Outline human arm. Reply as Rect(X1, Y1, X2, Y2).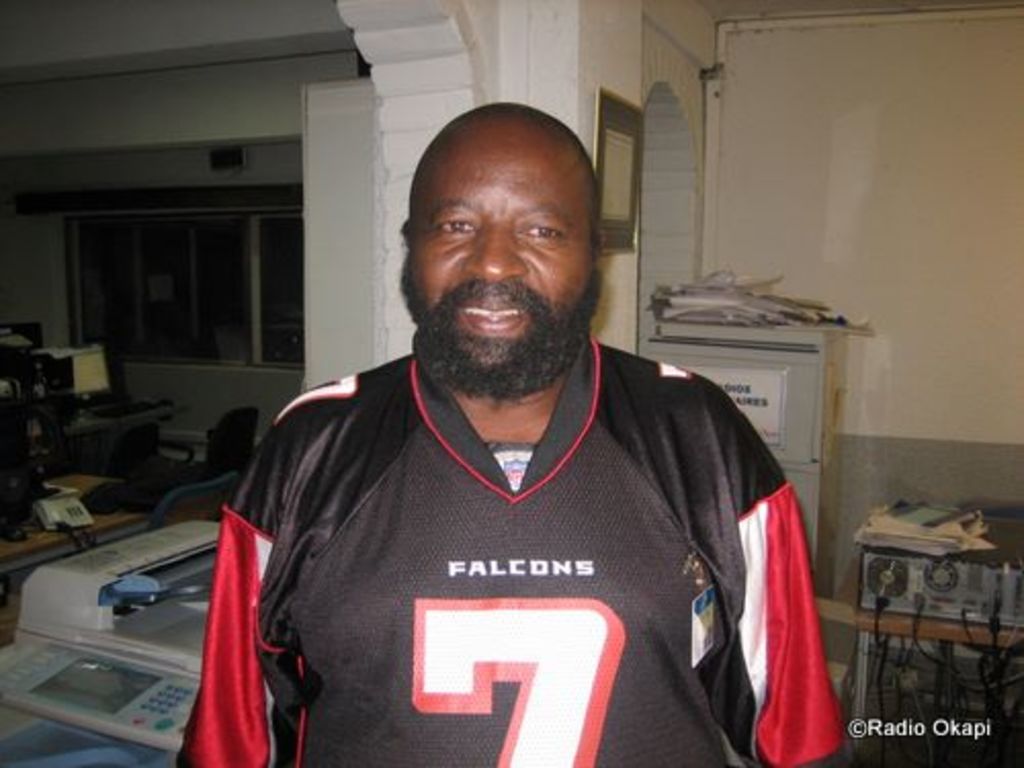
Rect(705, 430, 815, 739).
